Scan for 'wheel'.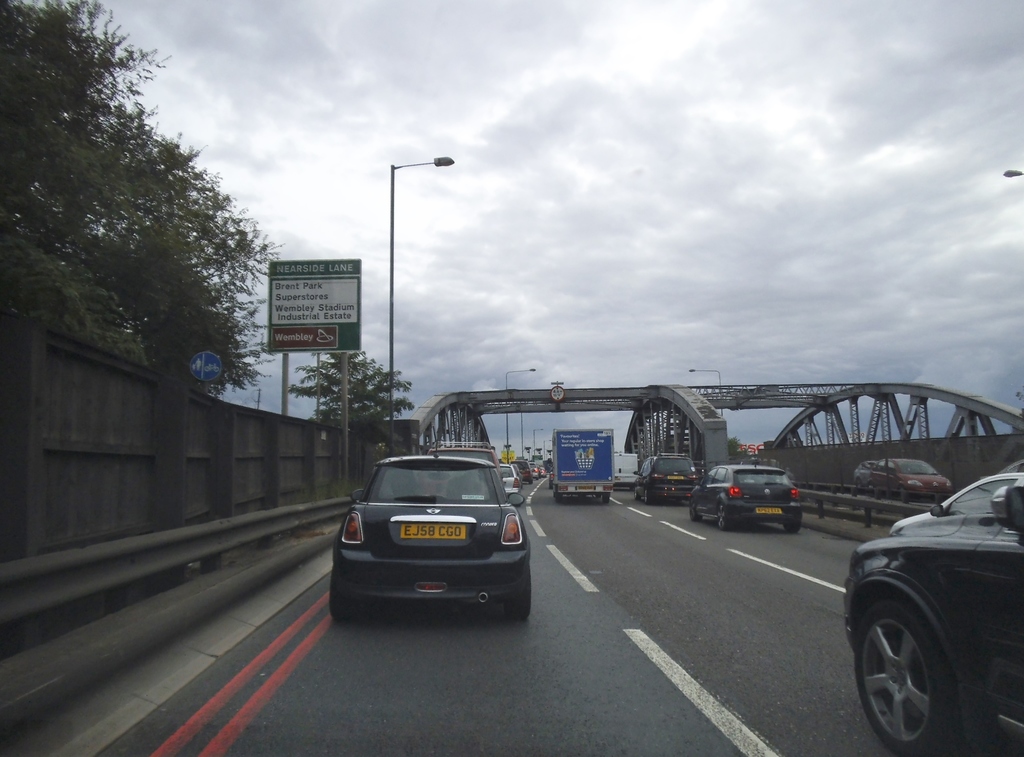
Scan result: bbox=(505, 569, 531, 621).
